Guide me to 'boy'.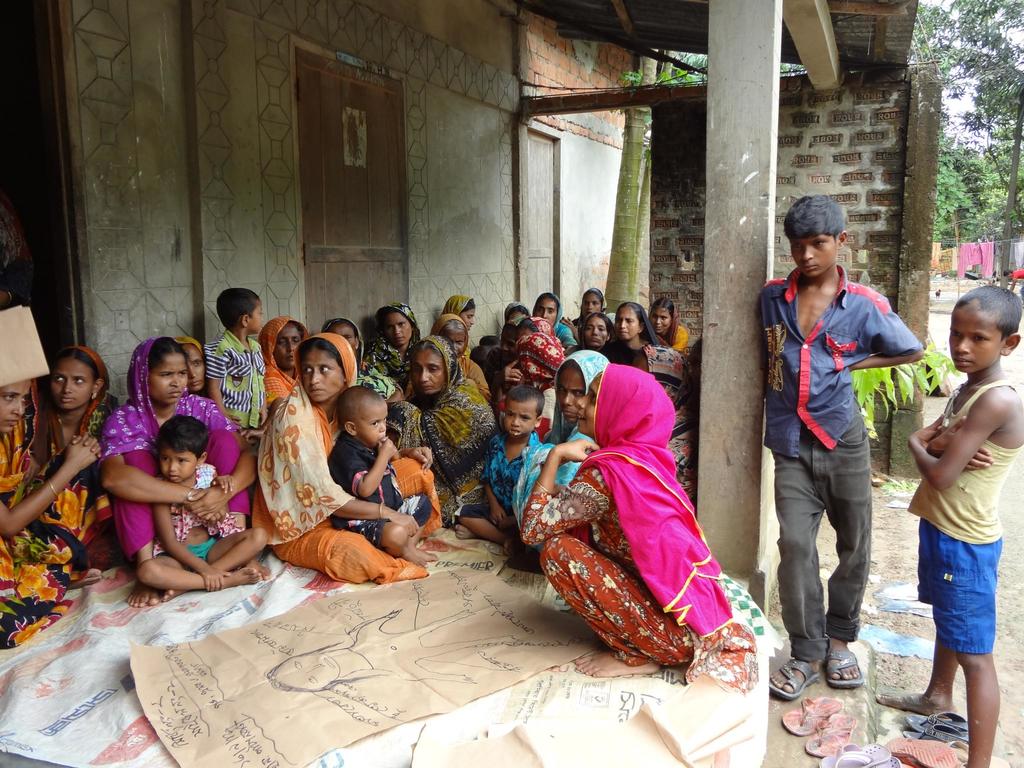
Guidance: select_region(204, 288, 268, 431).
